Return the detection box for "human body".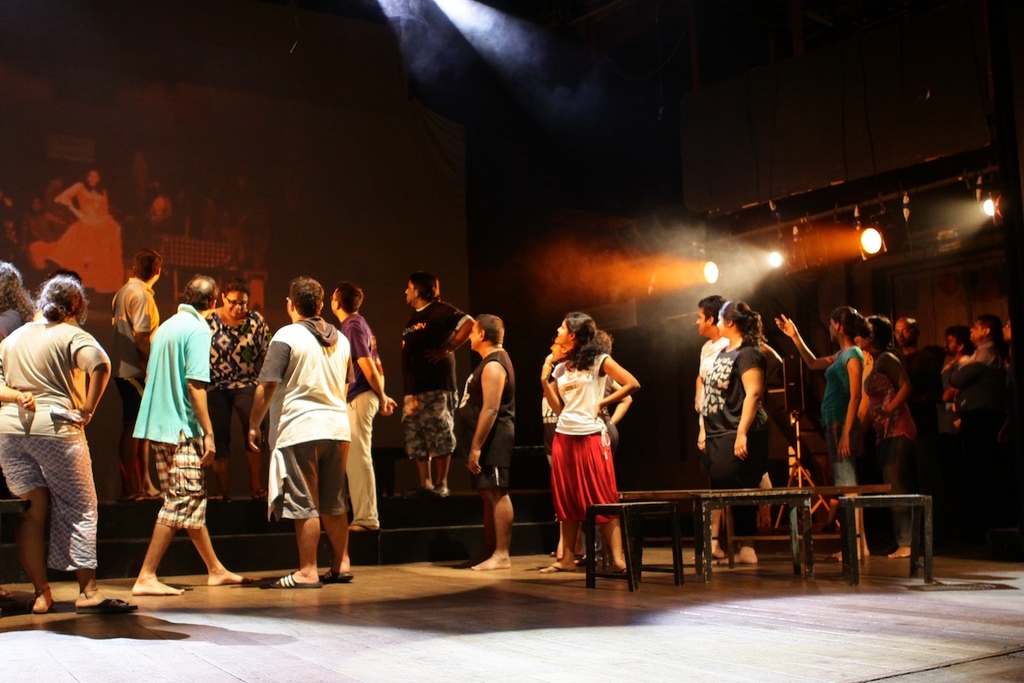
(701,295,772,561).
